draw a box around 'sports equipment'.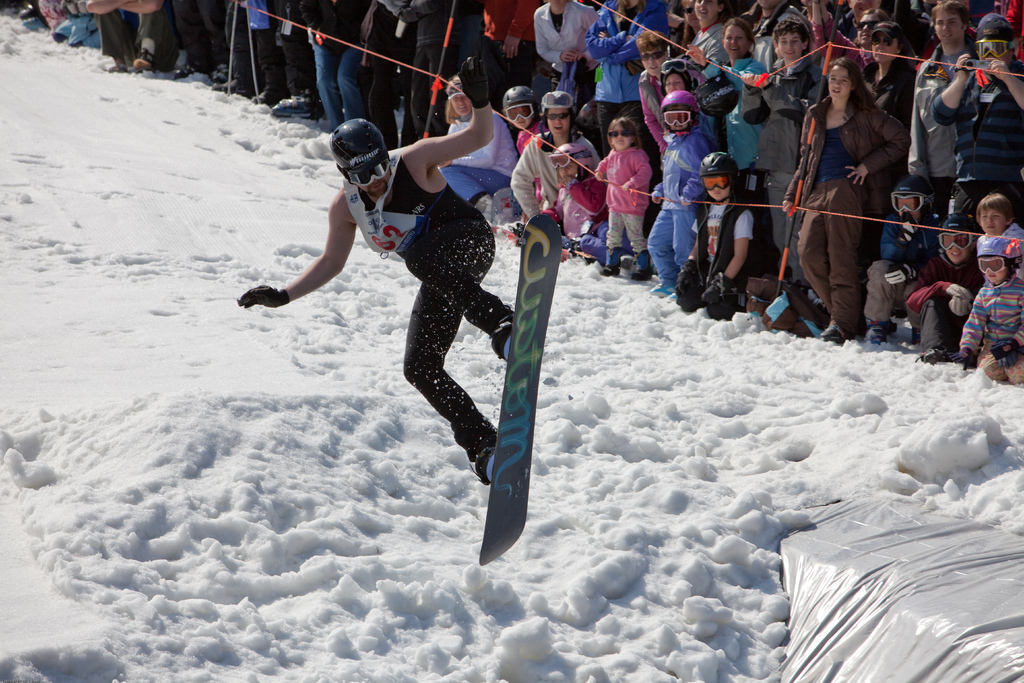
<bbox>477, 206, 542, 568</bbox>.
